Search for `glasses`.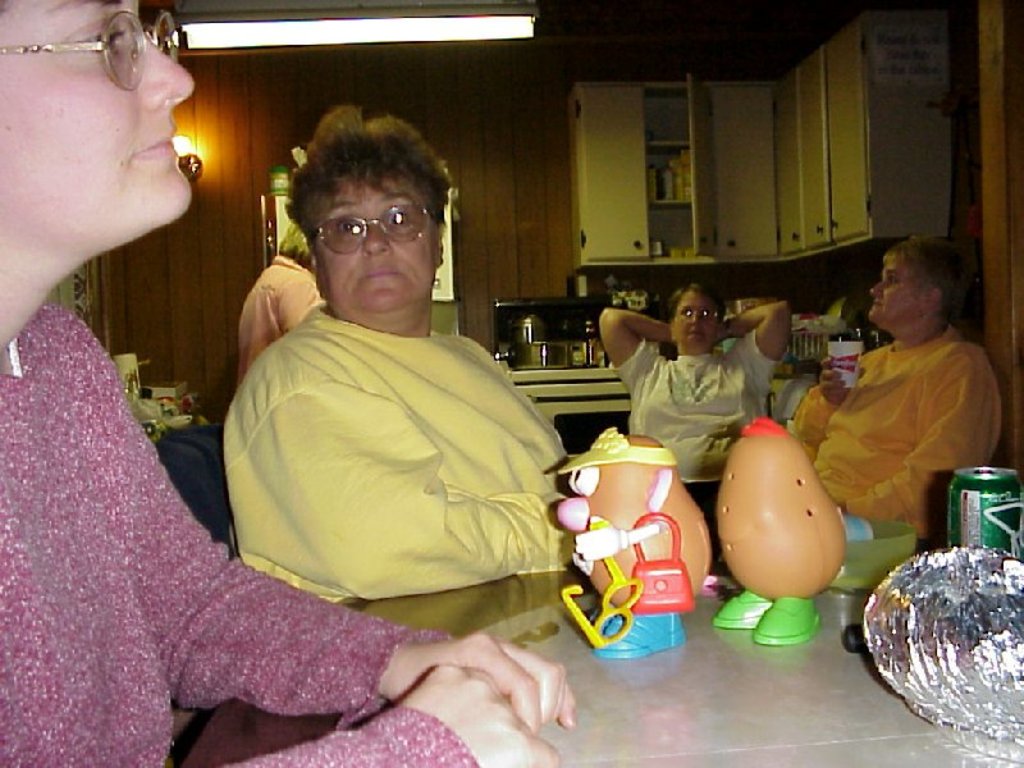
Found at <bbox>291, 197, 433, 256</bbox>.
